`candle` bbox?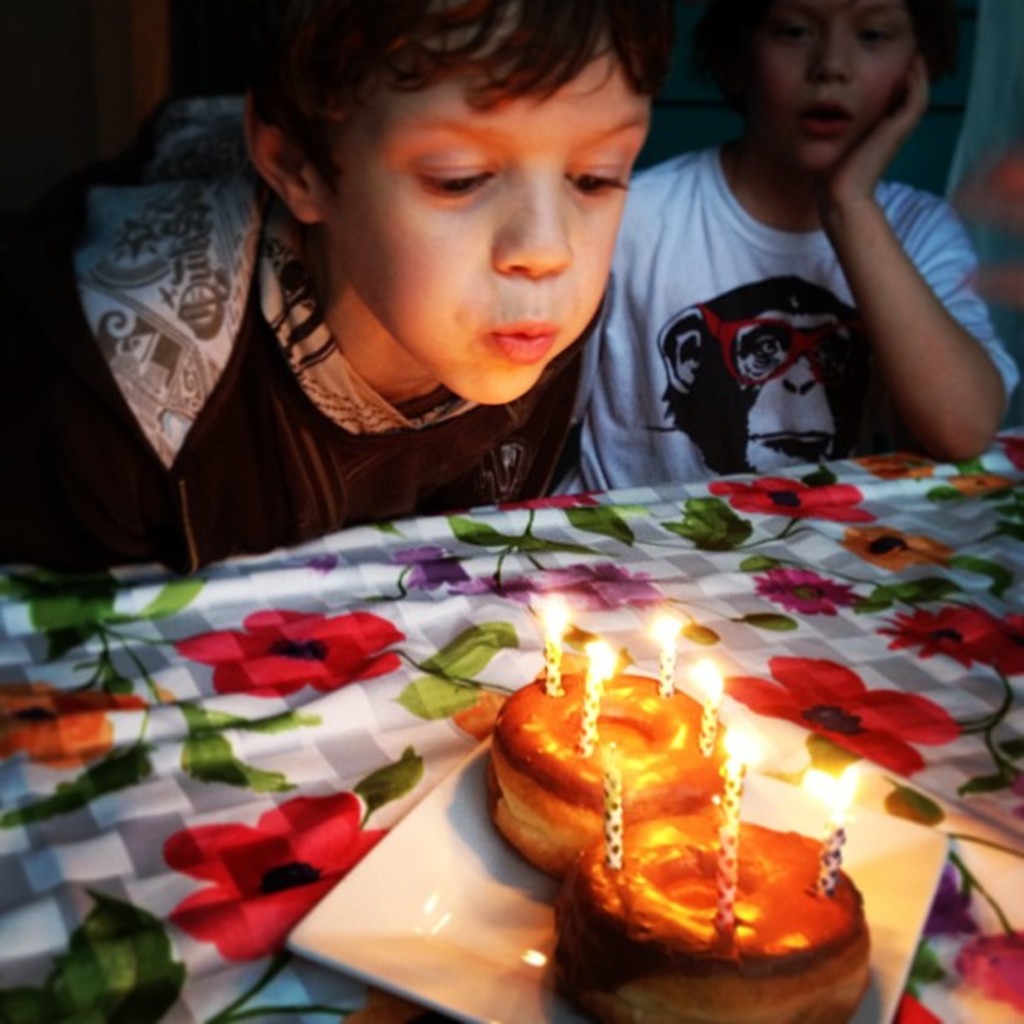
(left=649, top=604, right=689, bottom=693)
